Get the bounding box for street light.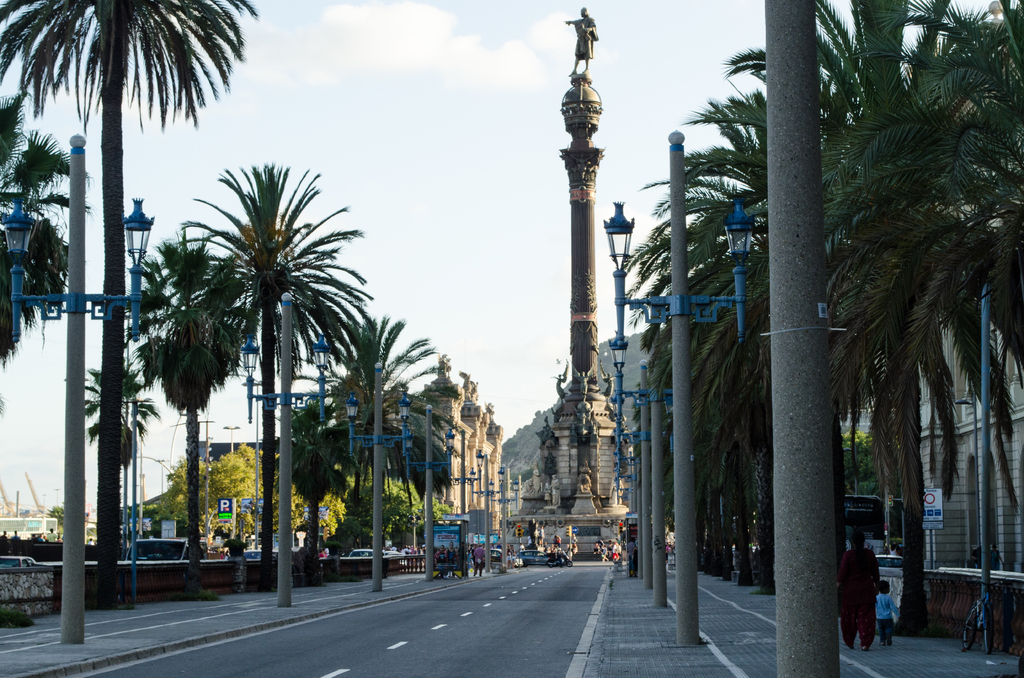
x1=604 y1=132 x2=758 y2=643.
